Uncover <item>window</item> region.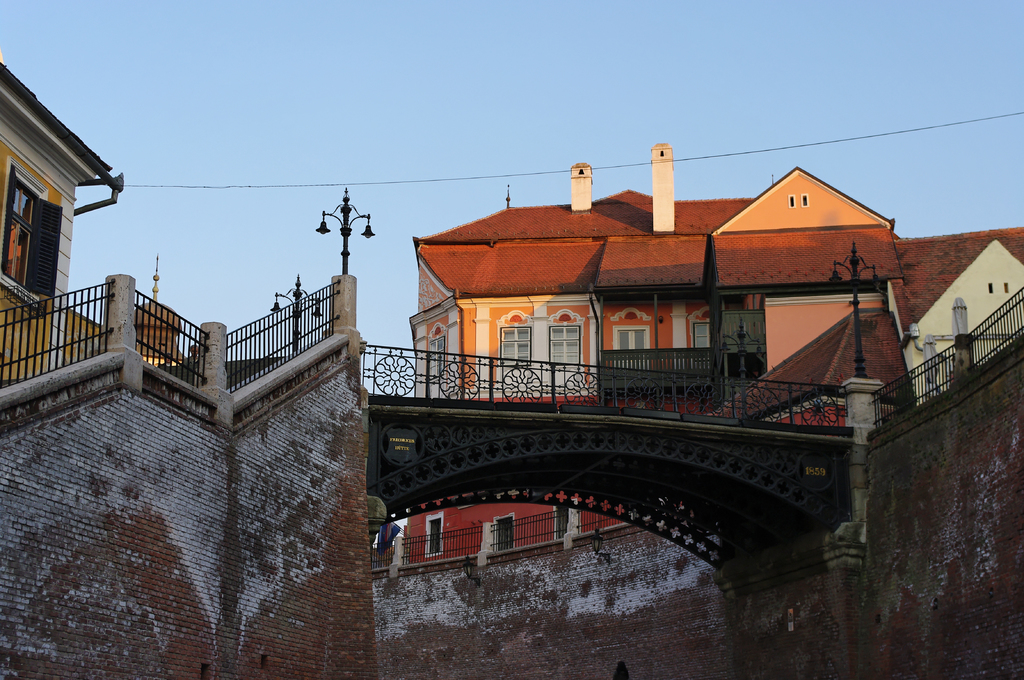
Uncovered: {"x1": 688, "y1": 316, "x2": 714, "y2": 370}.
